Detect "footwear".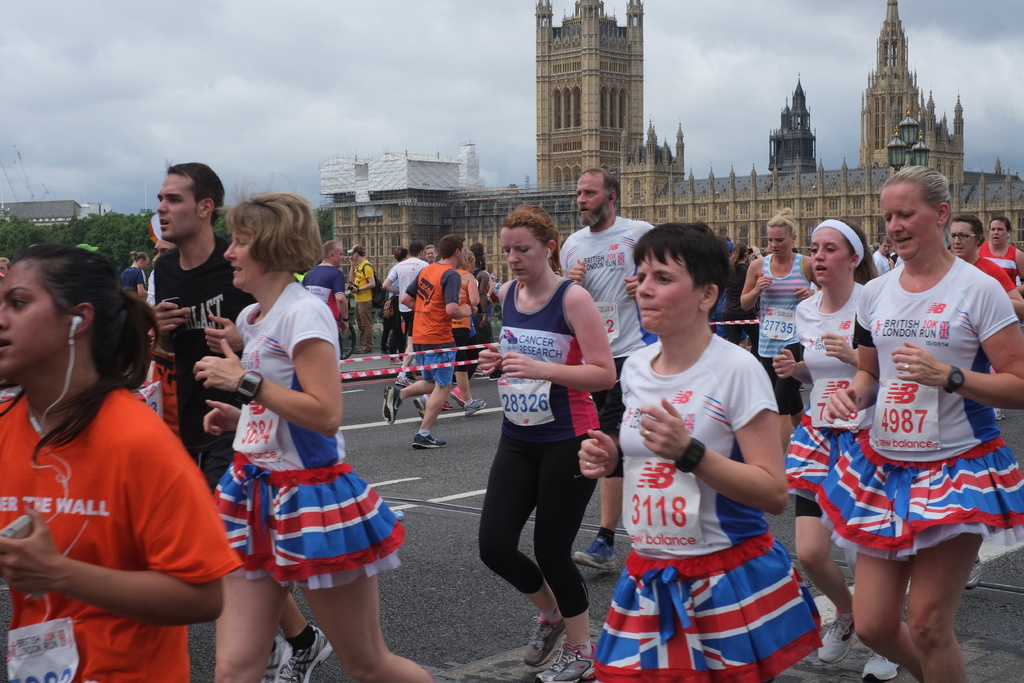
Detected at bbox(464, 397, 488, 416).
